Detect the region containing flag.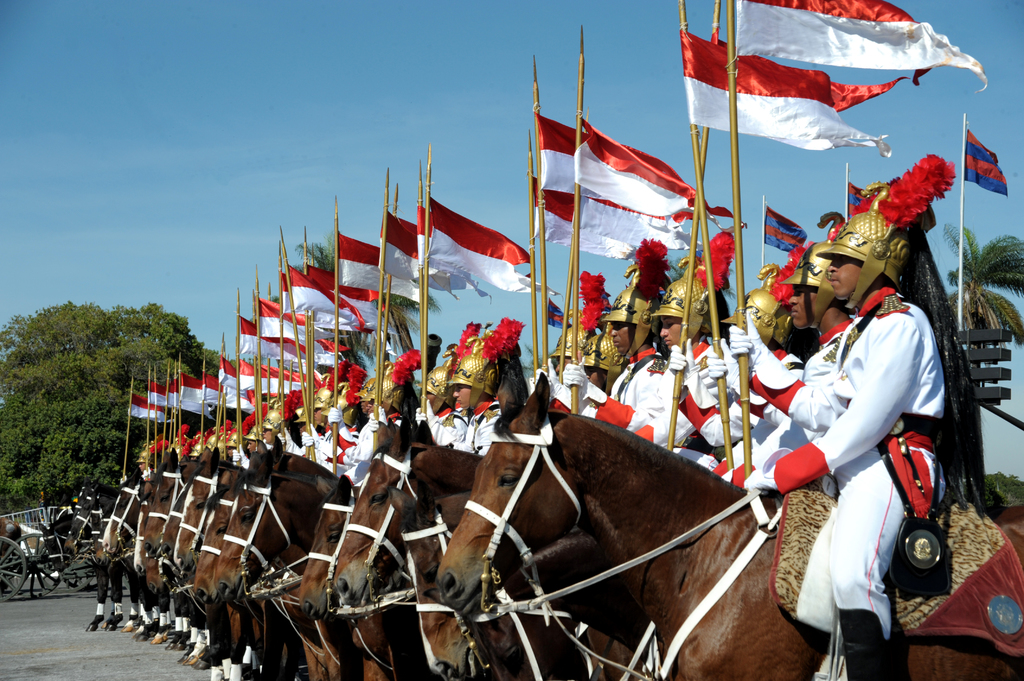
BBox(237, 316, 308, 373).
